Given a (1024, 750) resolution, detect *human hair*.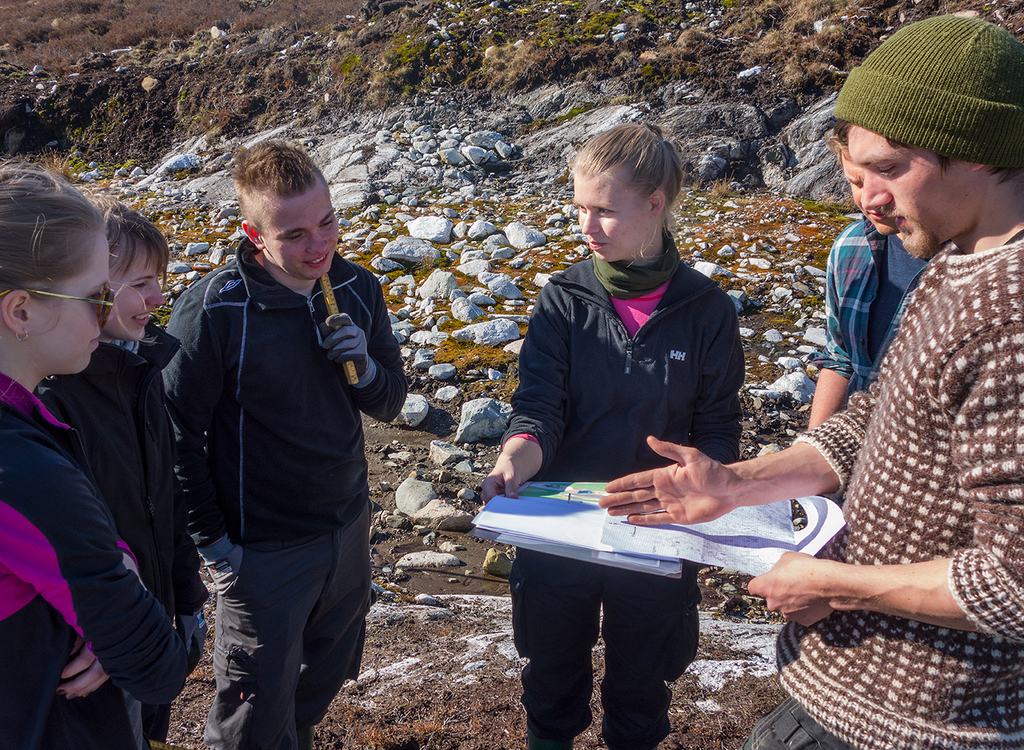
83, 193, 166, 286.
